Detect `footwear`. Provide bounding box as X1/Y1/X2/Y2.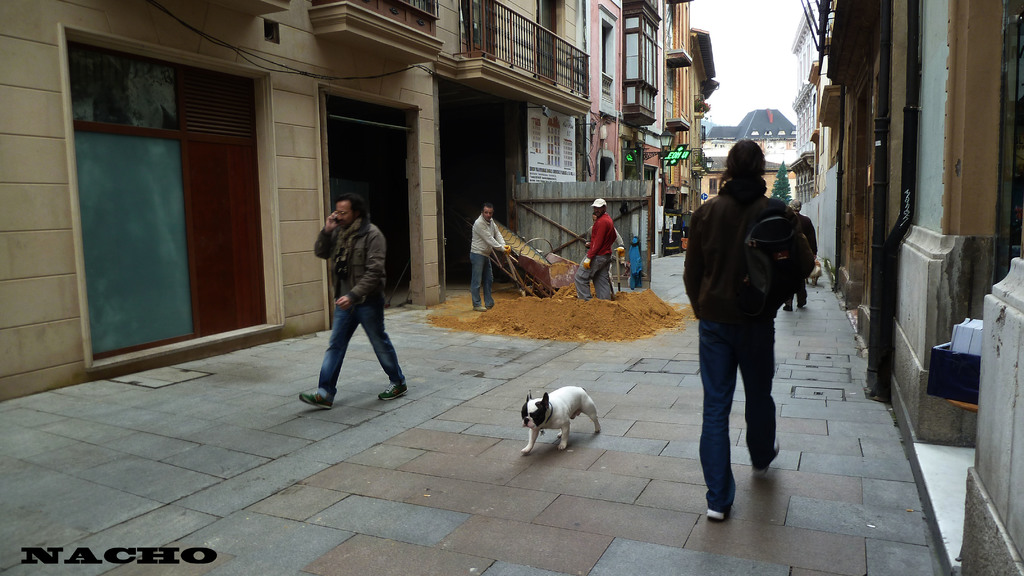
380/383/405/403.
